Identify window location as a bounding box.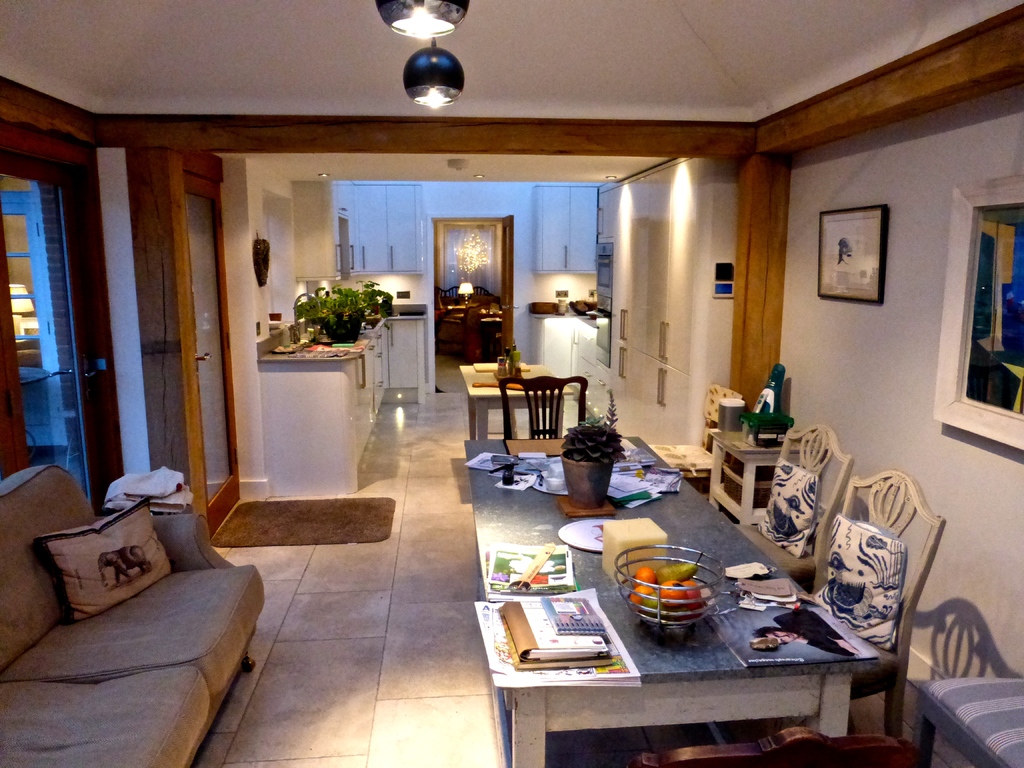
<box>929,195,1020,424</box>.
